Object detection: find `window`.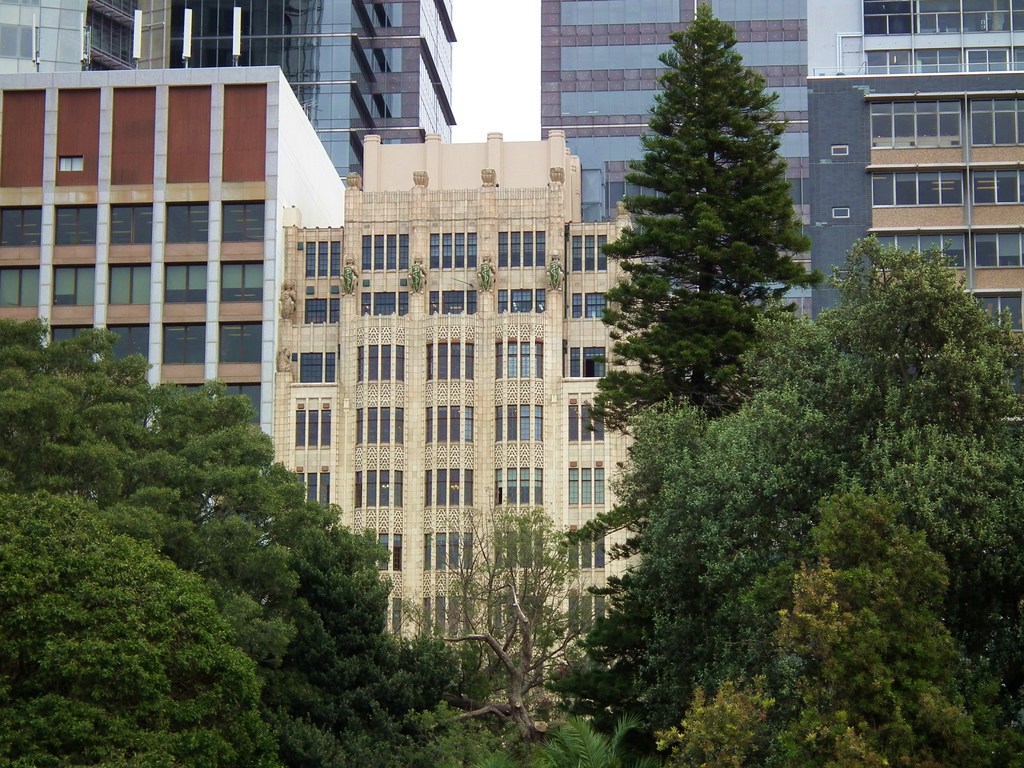
region(568, 284, 605, 328).
